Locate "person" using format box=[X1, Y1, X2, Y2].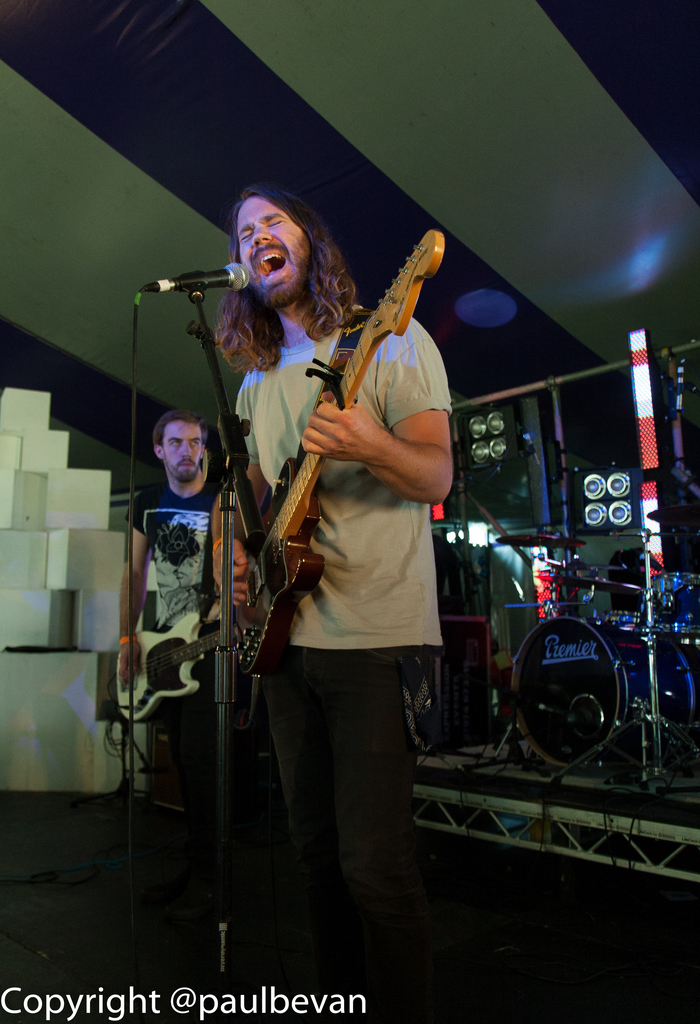
box=[189, 124, 467, 983].
